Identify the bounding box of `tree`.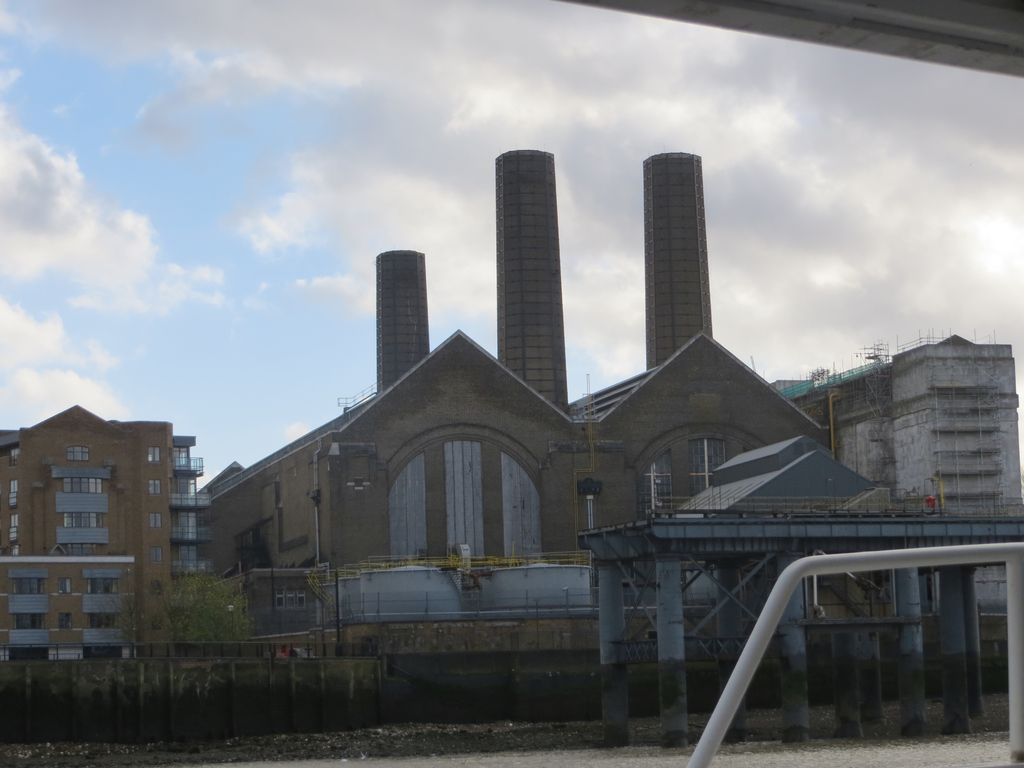
locate(116, 562, 241, 754).
